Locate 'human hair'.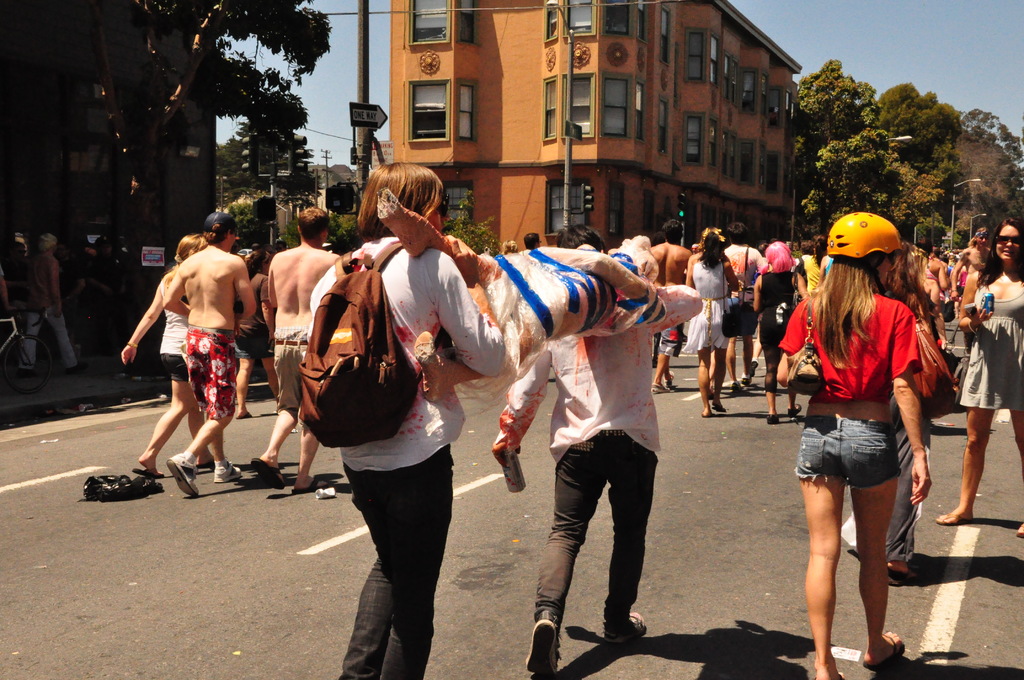
Bounding box: 811 250 880 366.
